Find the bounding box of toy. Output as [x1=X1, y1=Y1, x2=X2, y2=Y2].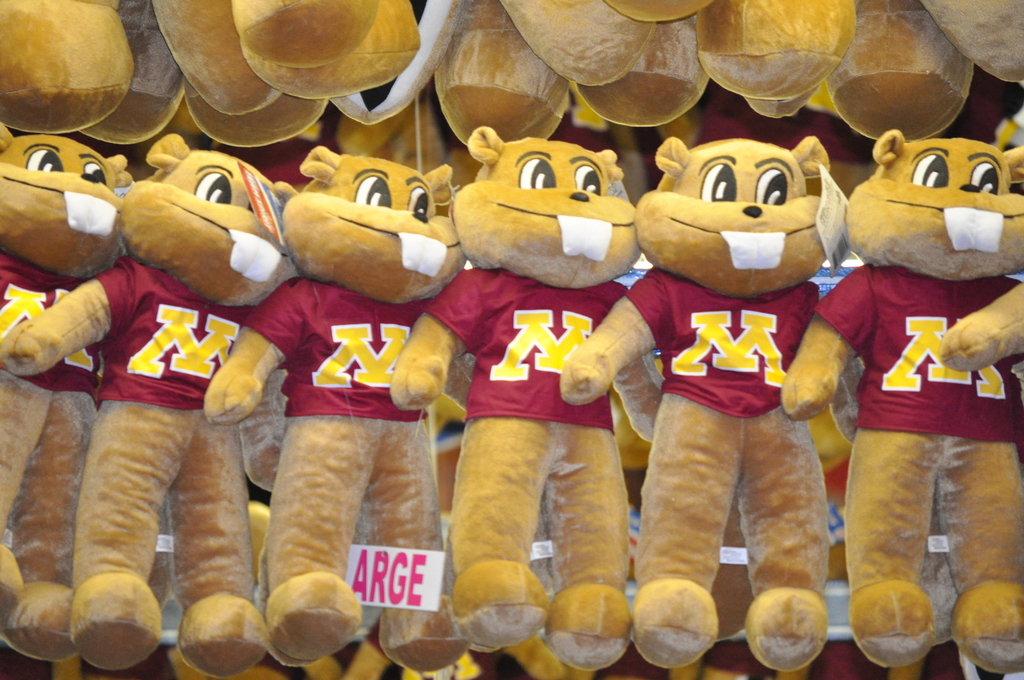
[x1=198, y1=136, x2=468, y2=665].
